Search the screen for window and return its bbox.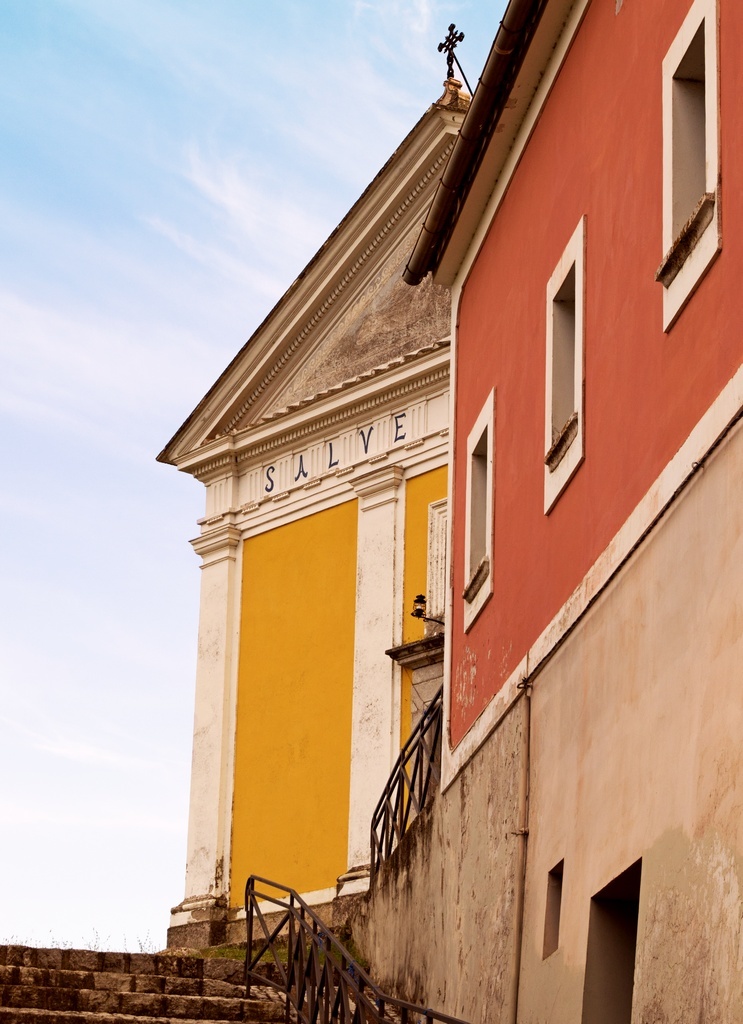
Found: (x1=575, y1=854, x2=644, y2=1023).
